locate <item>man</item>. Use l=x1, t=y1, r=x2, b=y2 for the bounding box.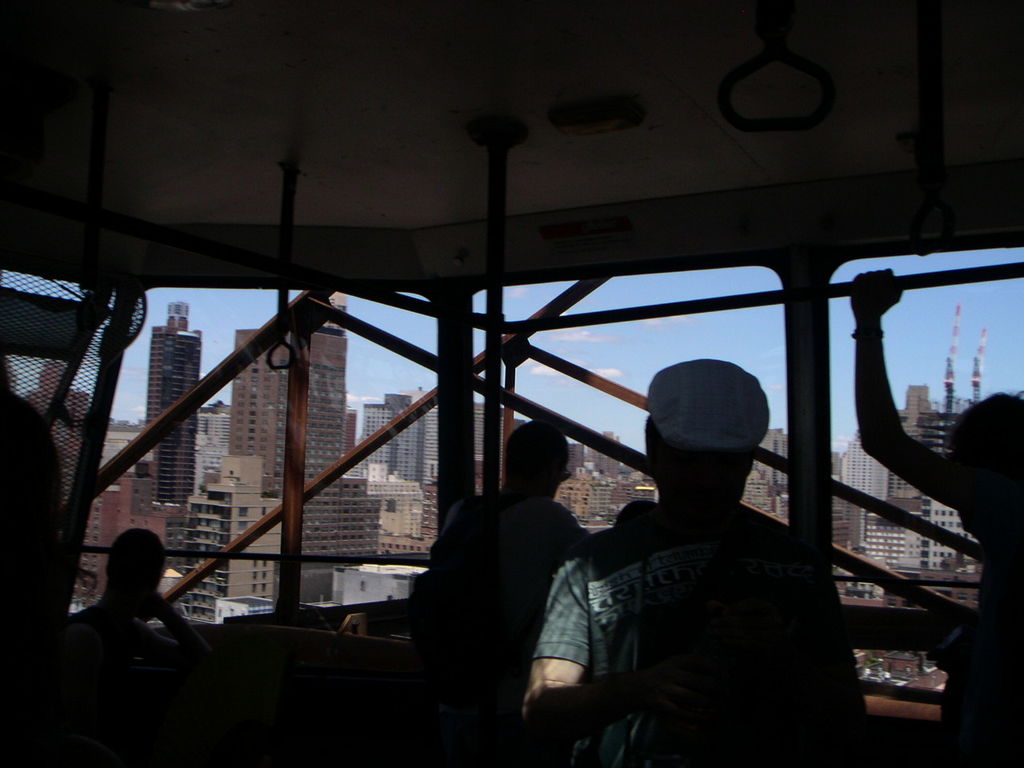
l=529, t=352, r=866, b=762.
